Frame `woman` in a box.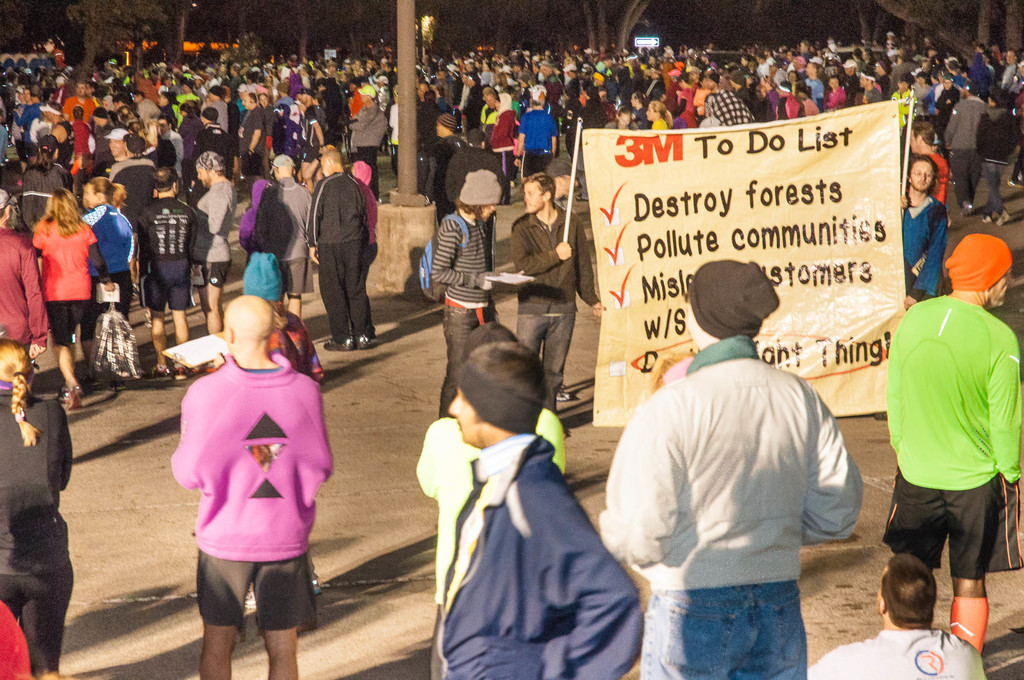
[x1=344, y1=158, x2=376, y2=342].
